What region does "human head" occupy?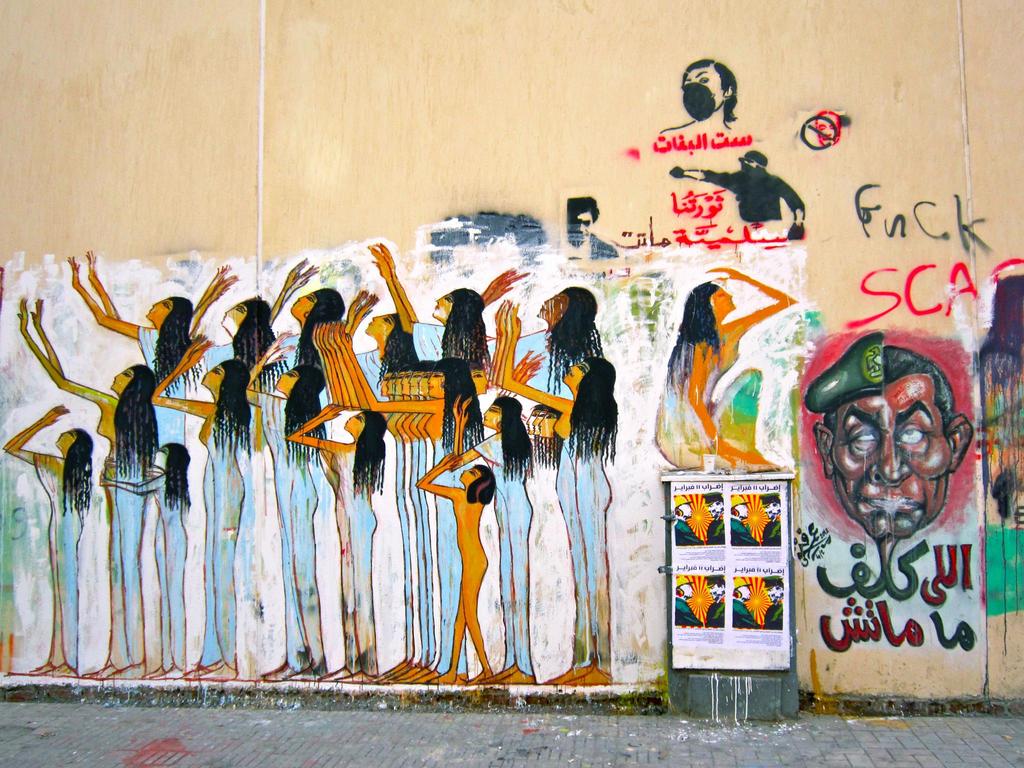
rect(221, 297, 274, 330).
